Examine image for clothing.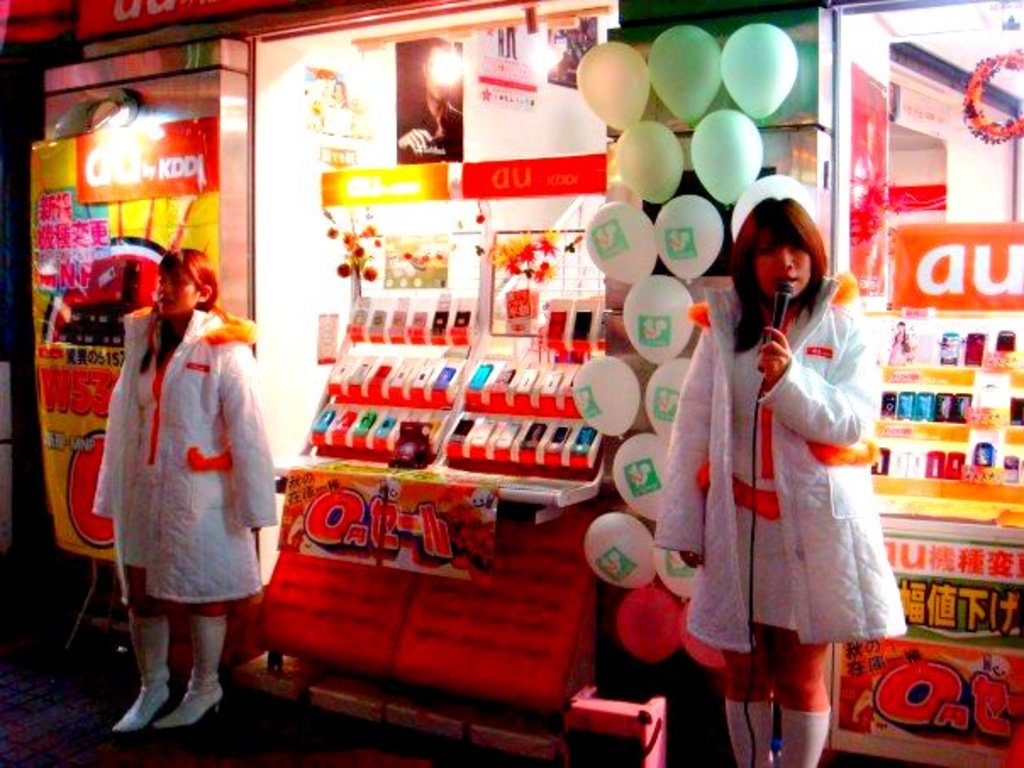
Examination result: 644/266/909/654.
